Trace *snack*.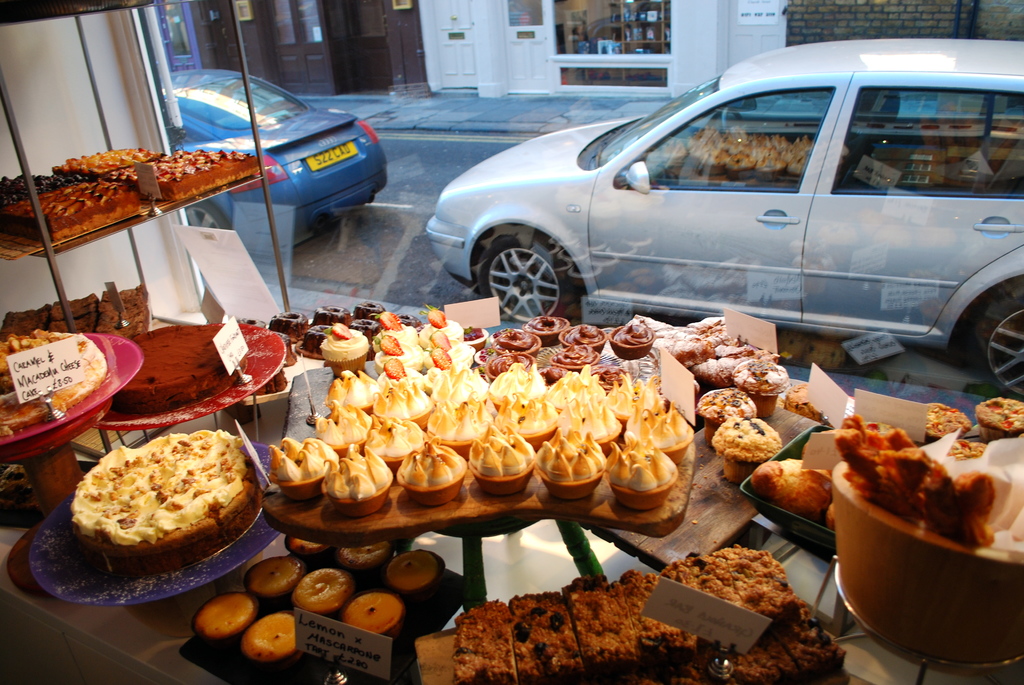
Traced to <box>600,372,669,424</box>.
